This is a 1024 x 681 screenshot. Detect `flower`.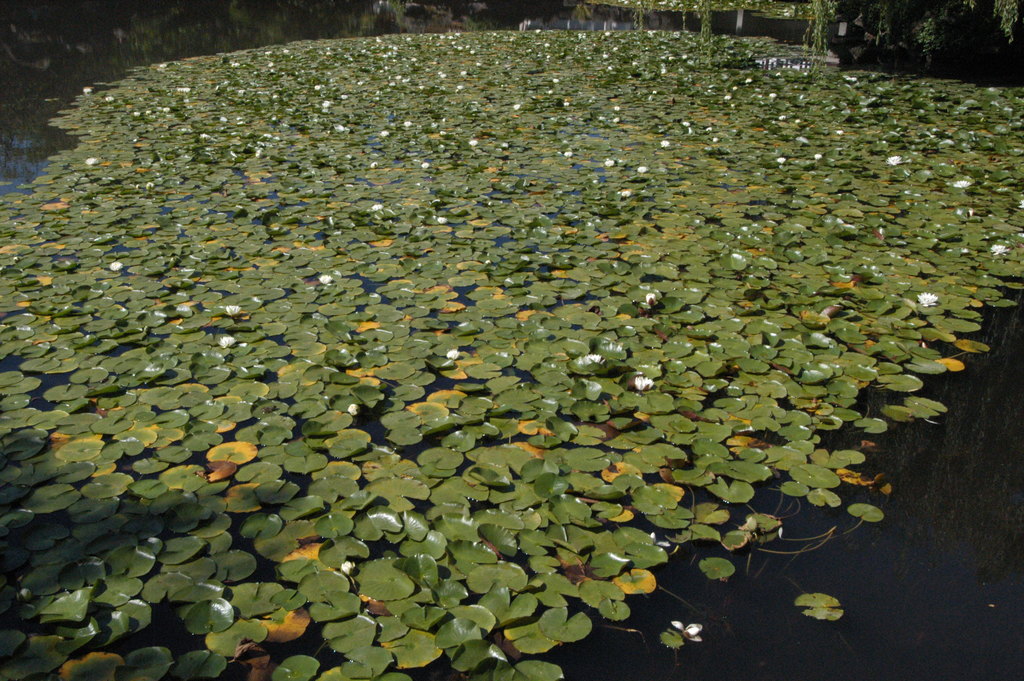
[381, 127, 391, 140].
